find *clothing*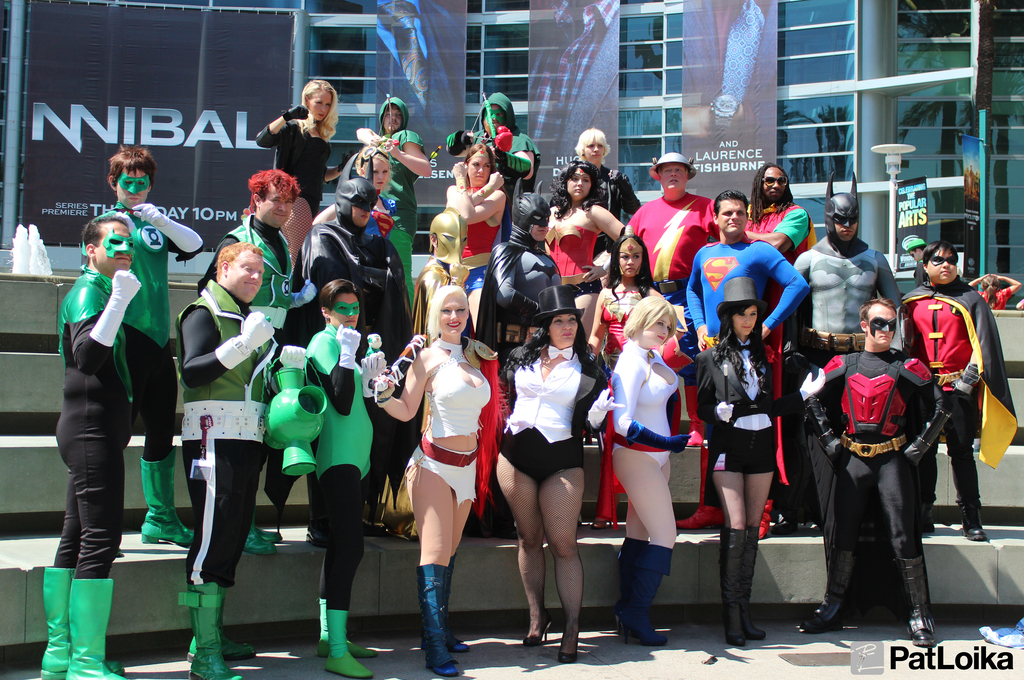
bbox=(376, 0, 464, 152)
